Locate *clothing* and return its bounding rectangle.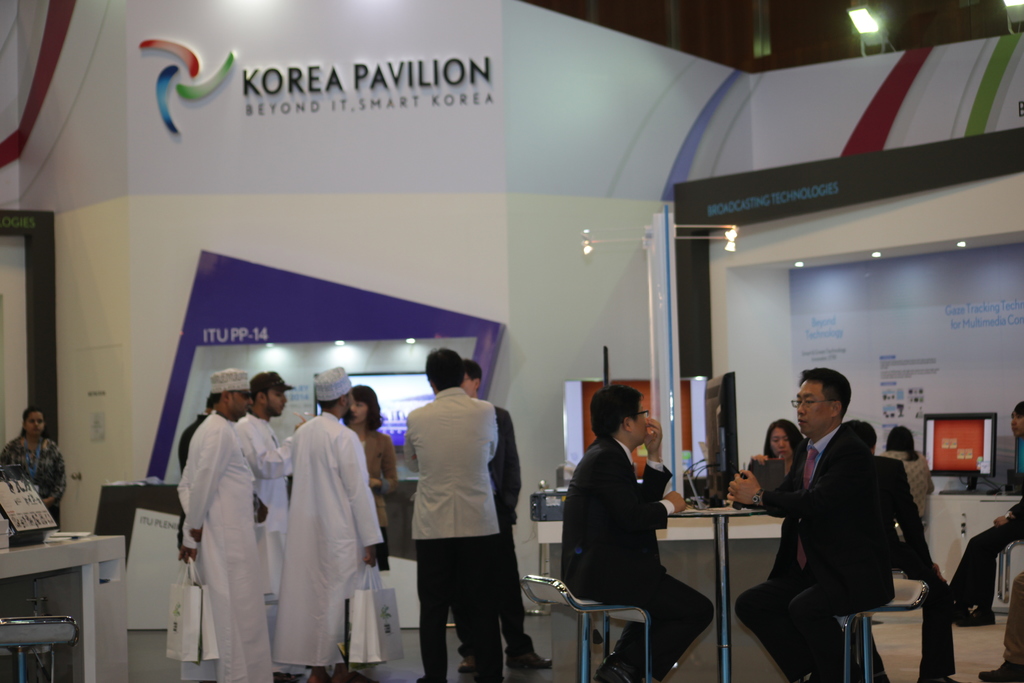
[399, 384, 505, 682].
